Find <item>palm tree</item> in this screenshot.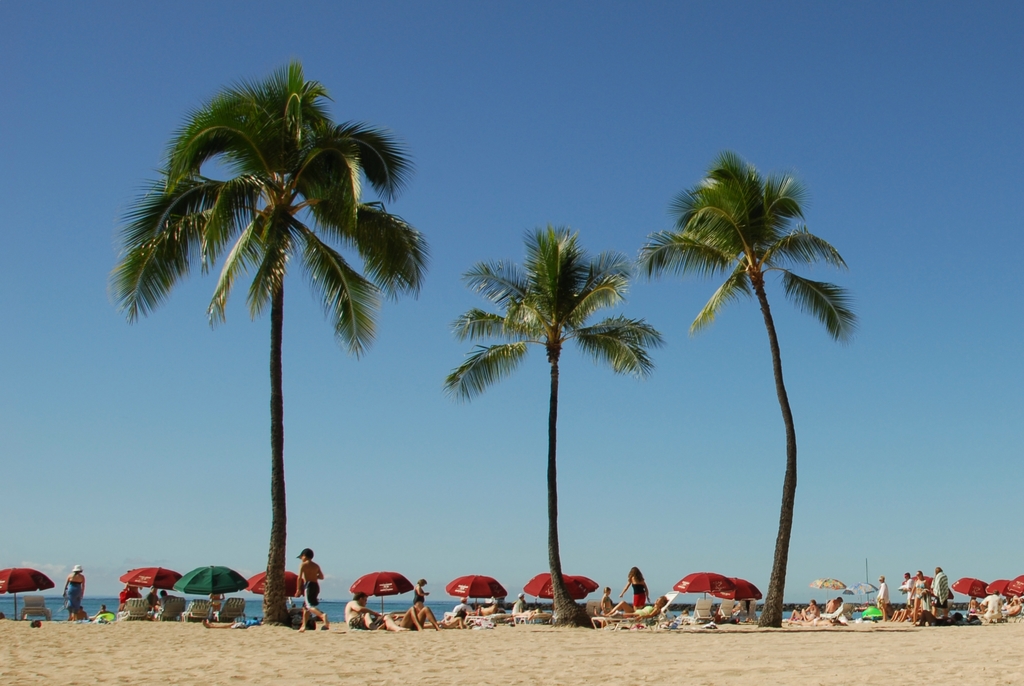
The bounding box for <item>palm tree</item> is 130,72,416,564.
